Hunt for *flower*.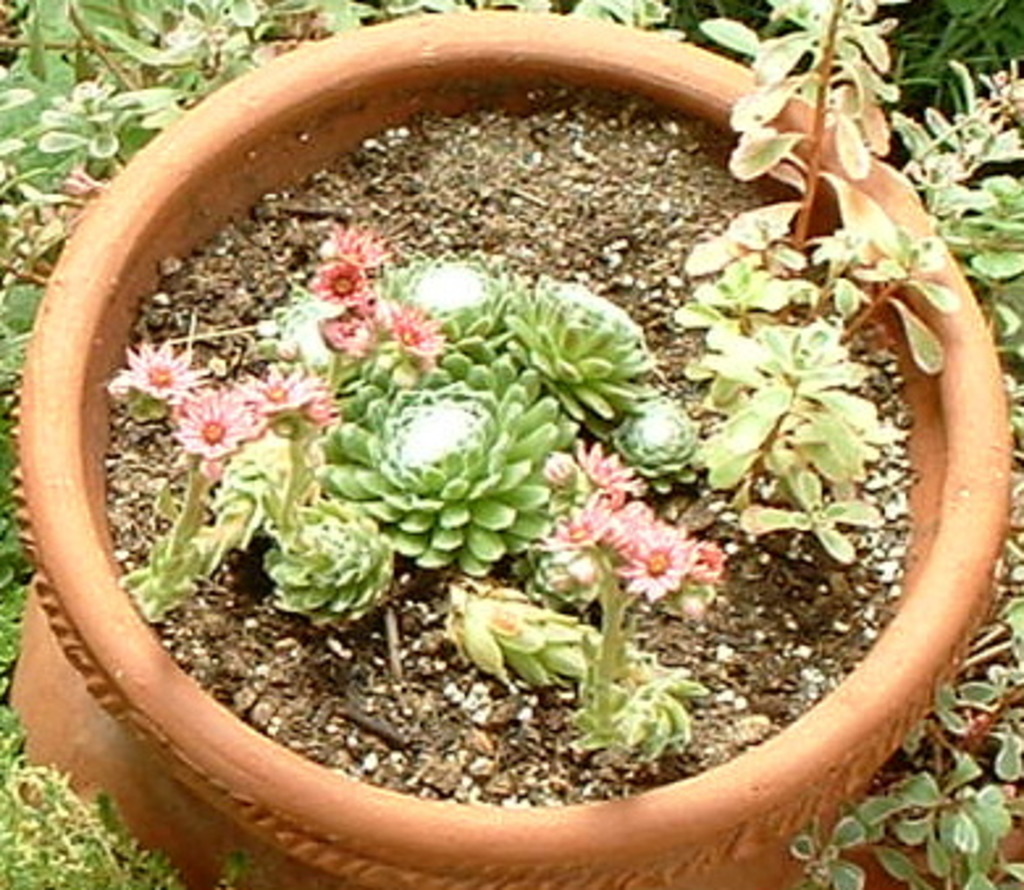
Hunted down at region(315, 347, 580, 580).
